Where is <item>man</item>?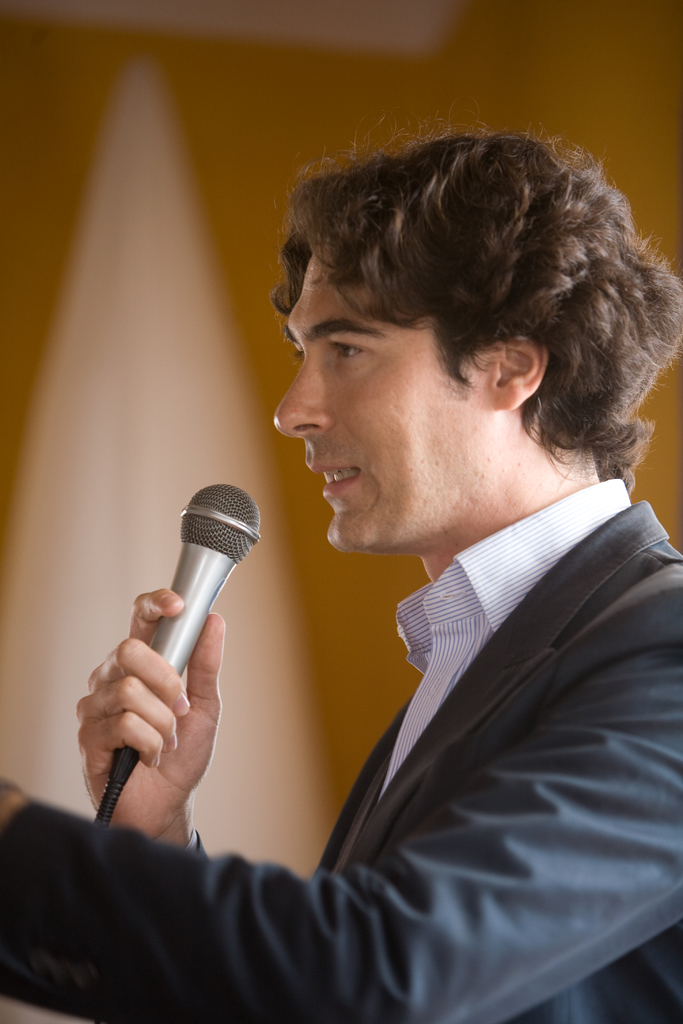
Rect(0, 117, 682, 1023).
